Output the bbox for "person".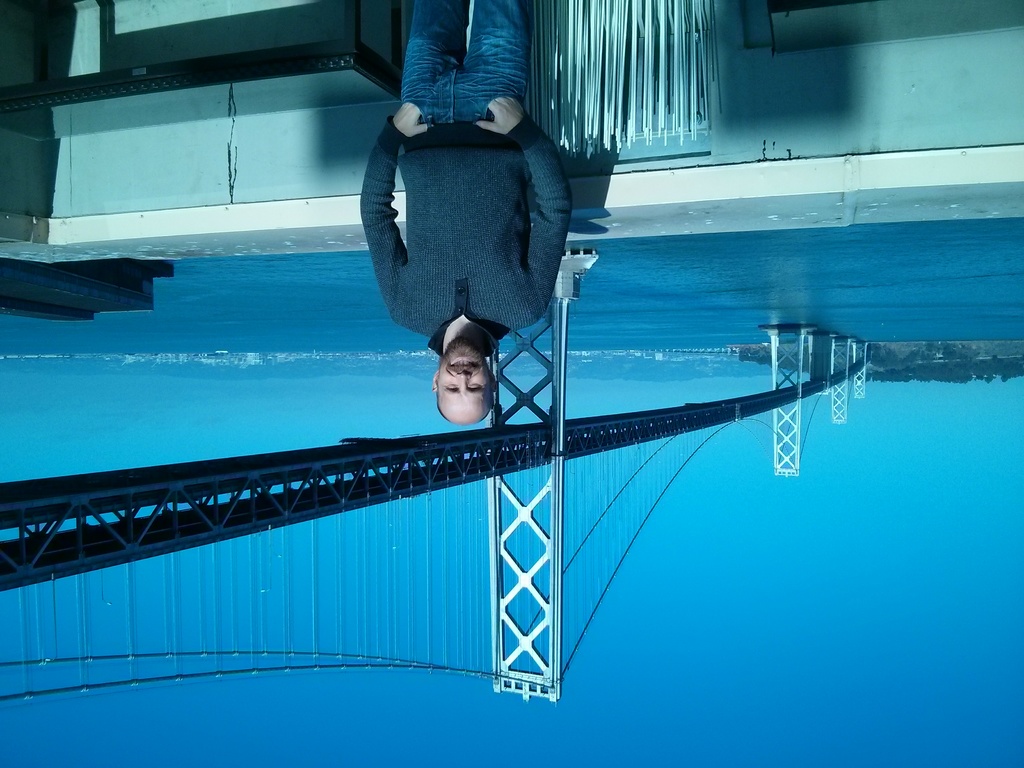
[348, 0, 575, 419].
